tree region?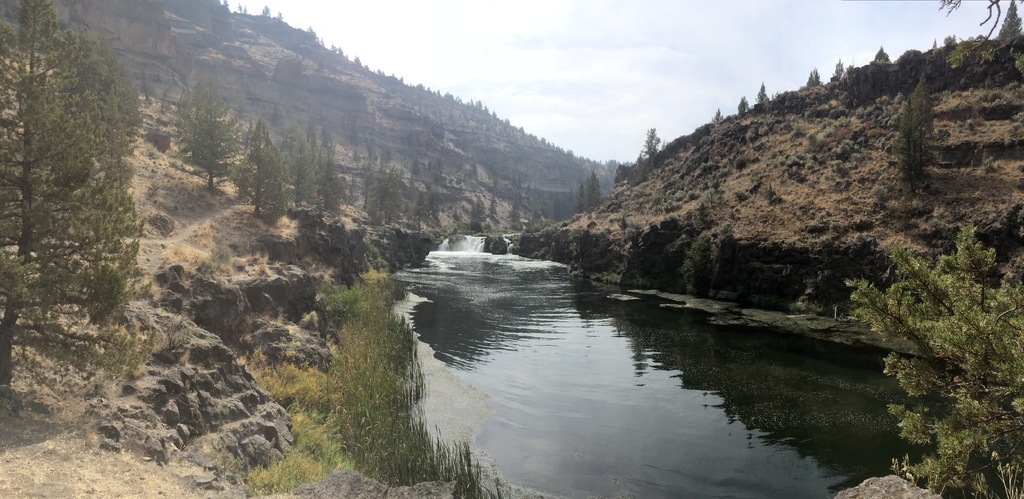
BBox(358, 168, 378, 212)
